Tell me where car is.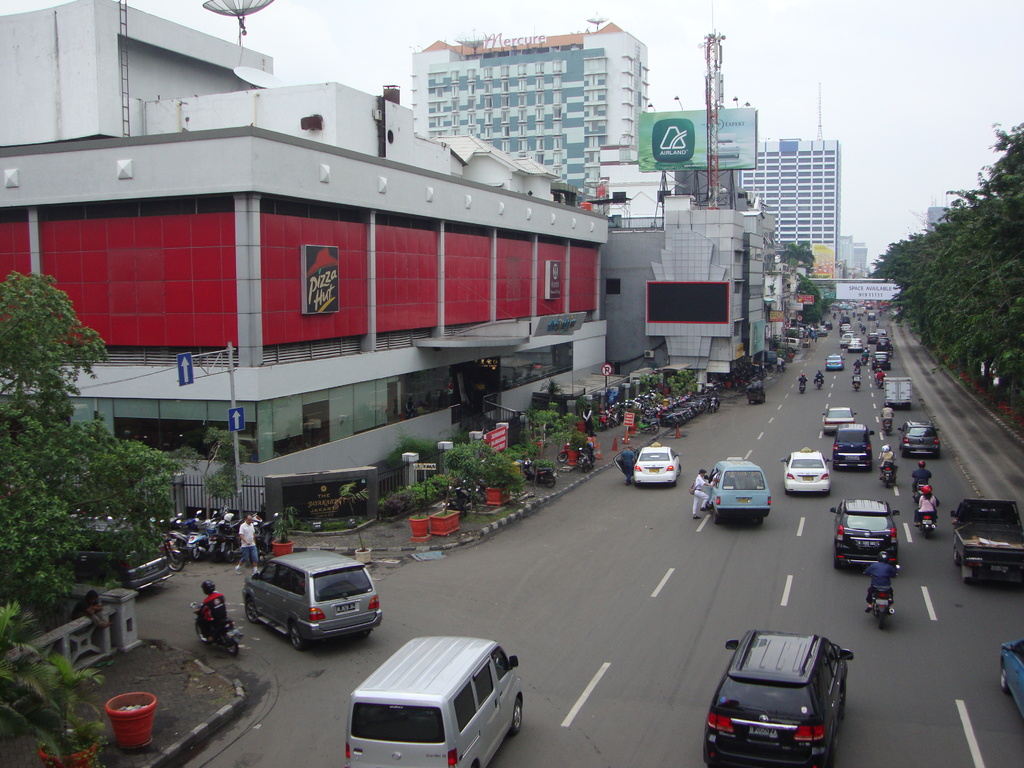
car is at (1000,639,1023,732).
